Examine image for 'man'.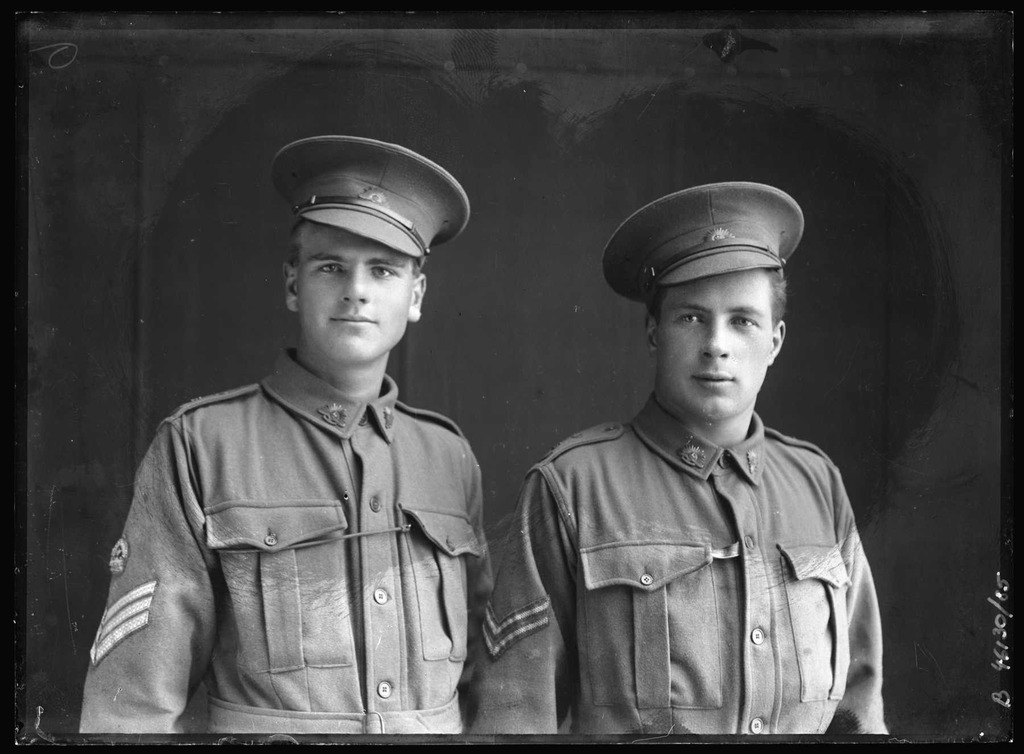
Examination result: 469,174,895,735.
